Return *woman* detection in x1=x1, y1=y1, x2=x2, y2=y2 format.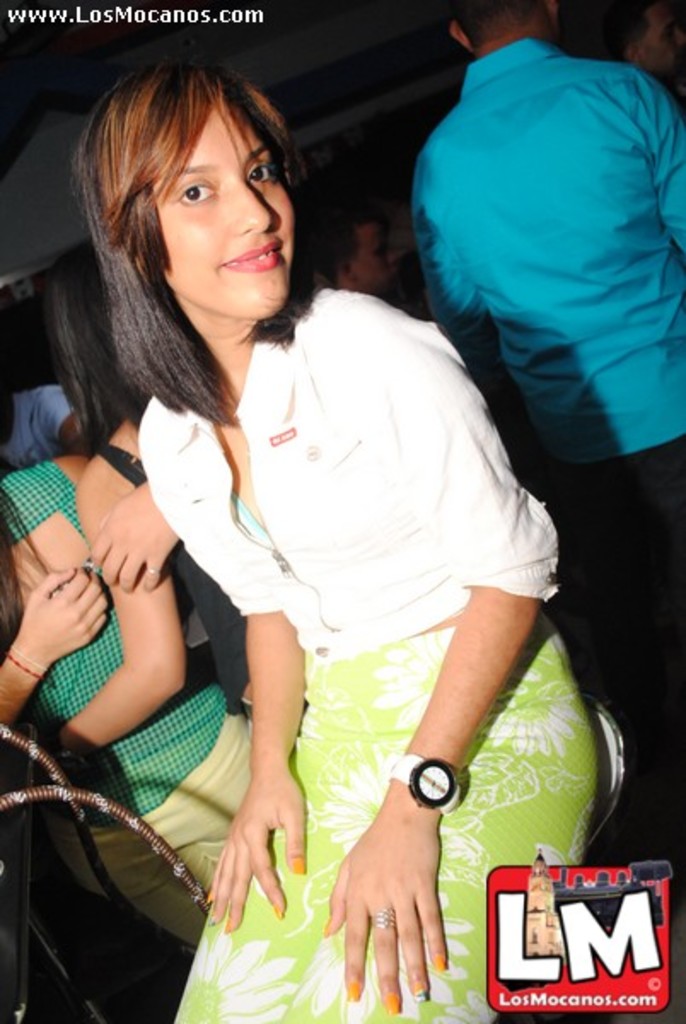
x1=29, y1=77, x2=578, y2=992.
